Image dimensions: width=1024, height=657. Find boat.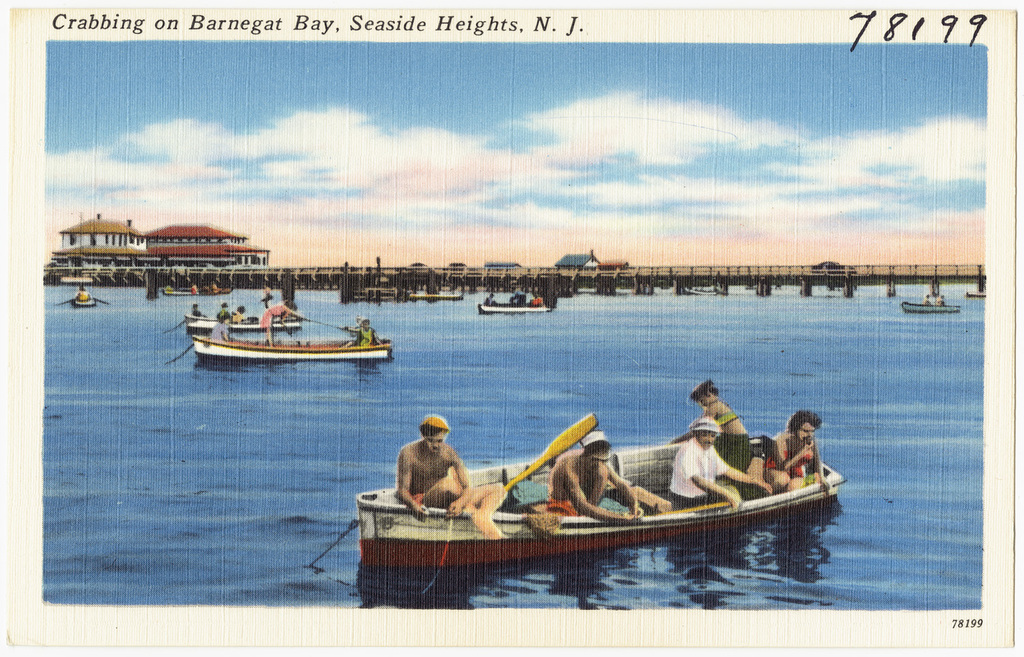
179,306,307,332.
